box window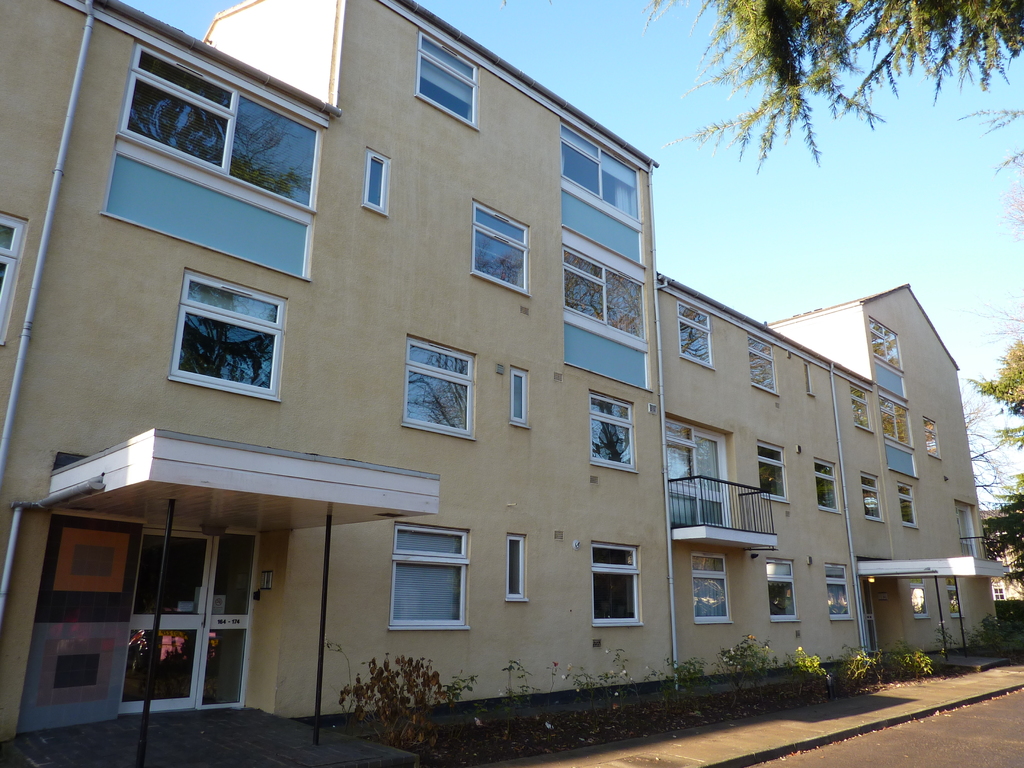
x1=755, y1=441, x2=790, y2=504
